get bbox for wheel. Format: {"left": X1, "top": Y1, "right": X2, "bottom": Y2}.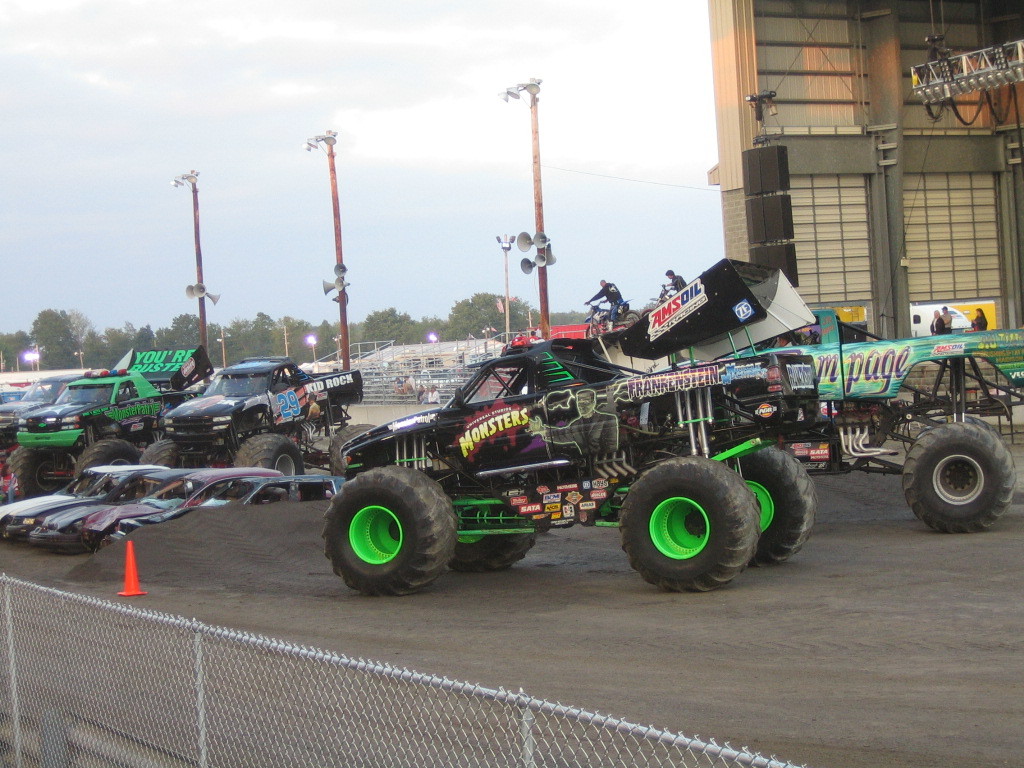
{"left": 74, "top": 443, "right": 140, "bottom": 478}.
